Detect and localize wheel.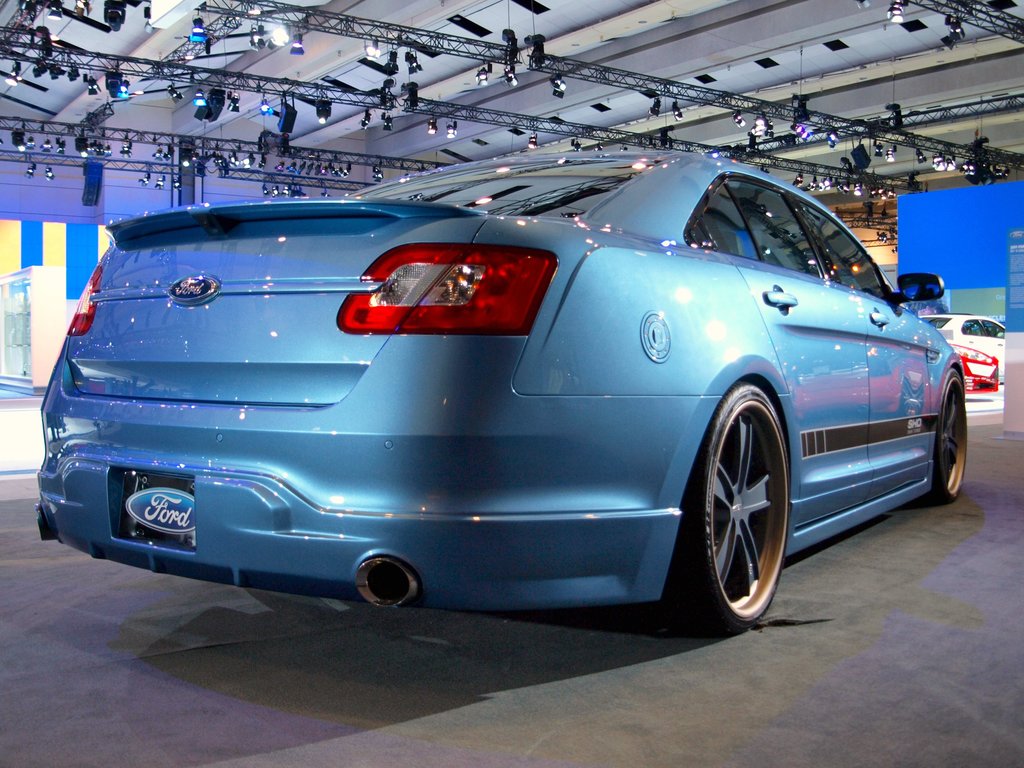
Localized at bbox(925, 368, 967, 507).
